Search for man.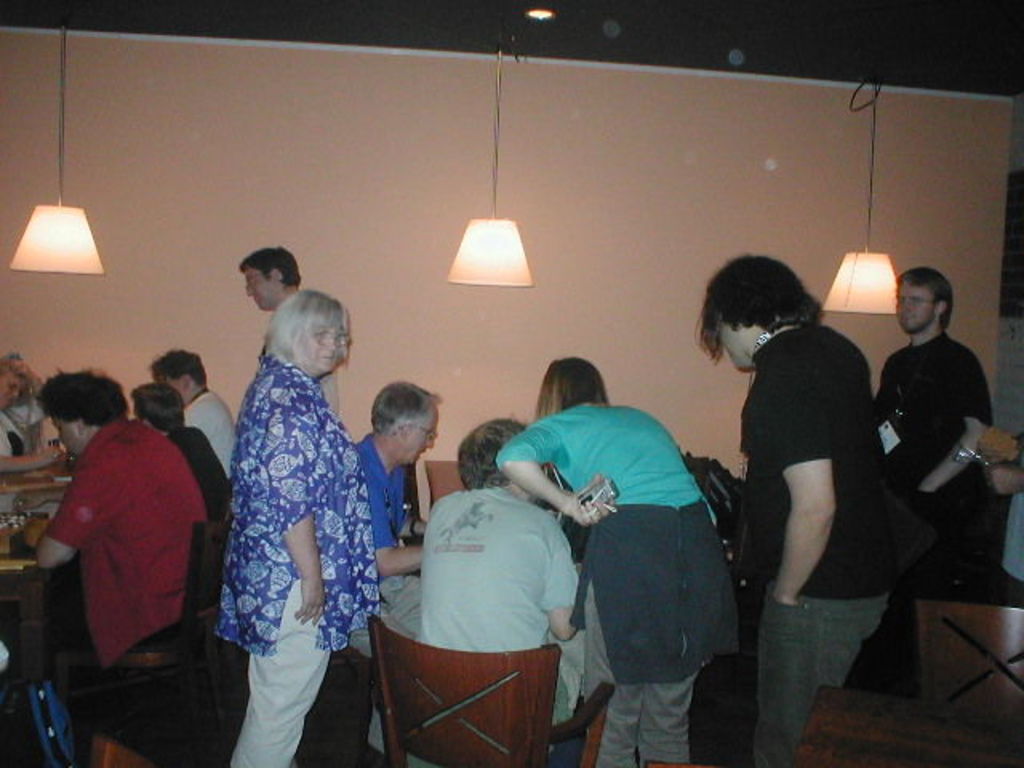
Found at locate(134, 384, 229, 520).
